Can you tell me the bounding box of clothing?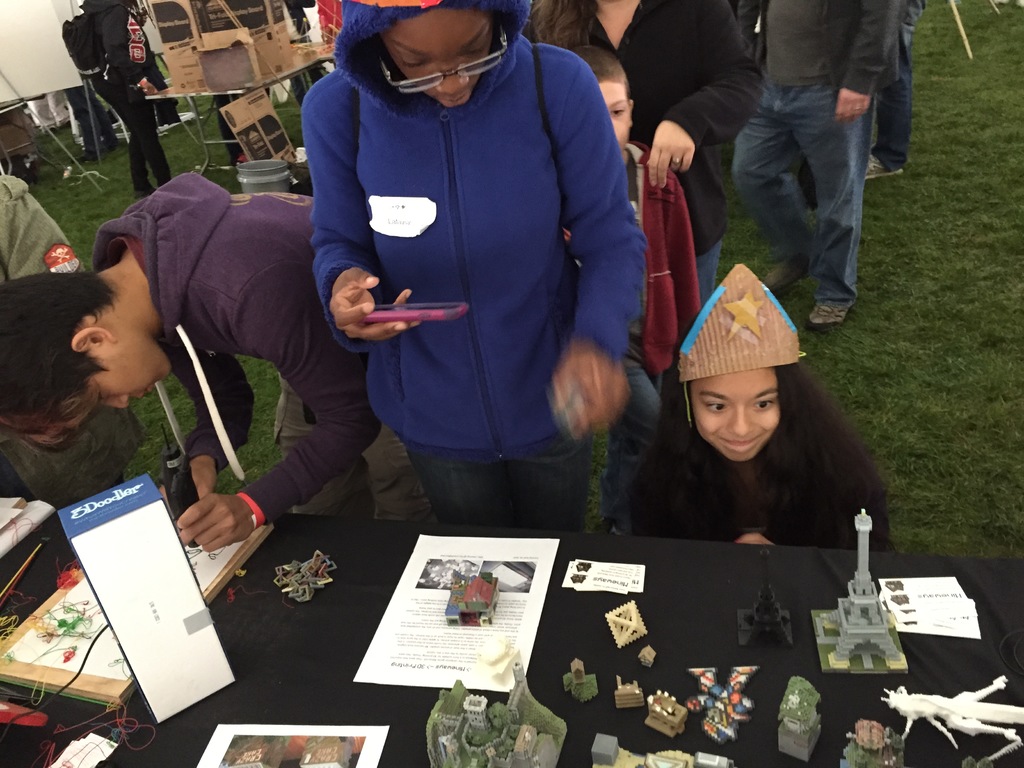
<region>532, 0, 766, 307</region>.
